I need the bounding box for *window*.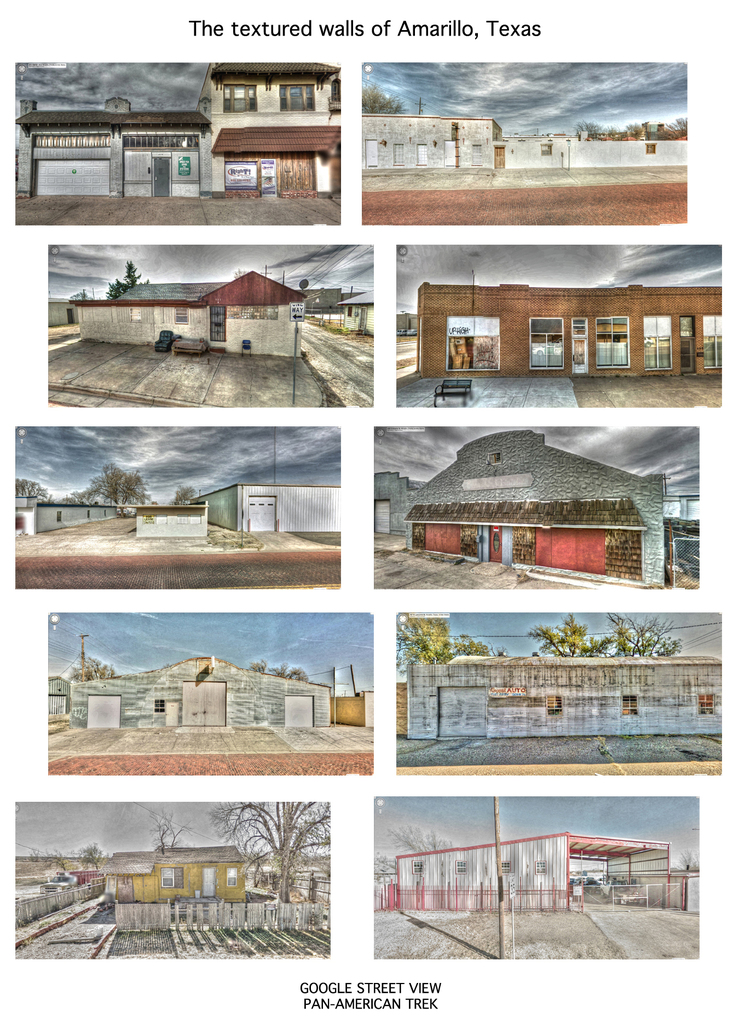
Here it is: x1=102 y1=506 x2=110 y2=517.
